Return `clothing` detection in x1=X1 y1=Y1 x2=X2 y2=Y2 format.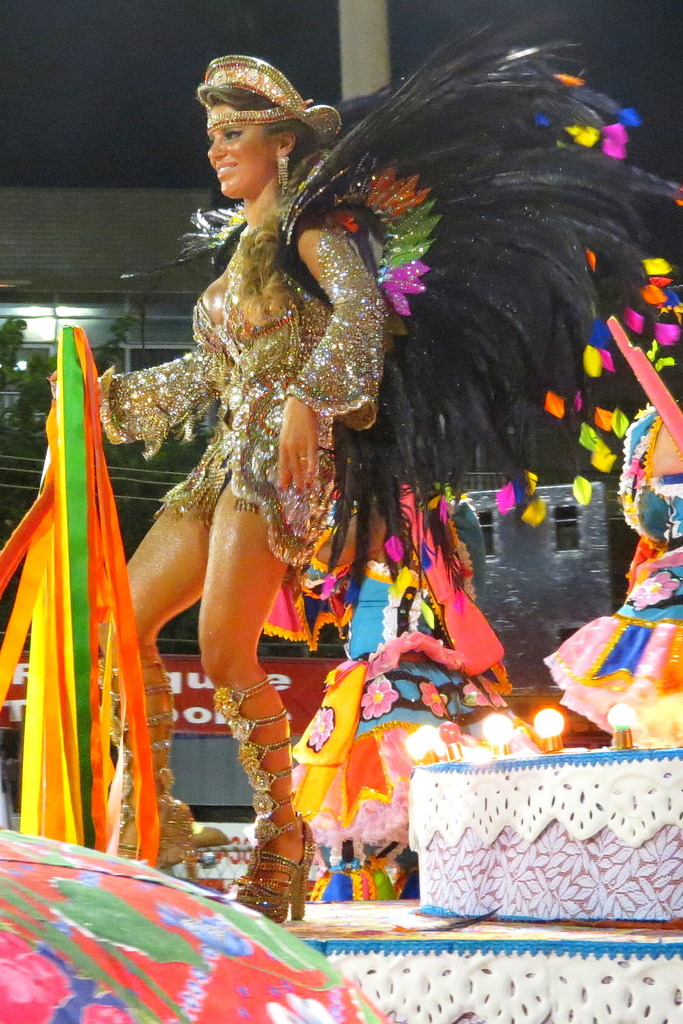
x1=291 y1=483 x2=515 y2=903.
